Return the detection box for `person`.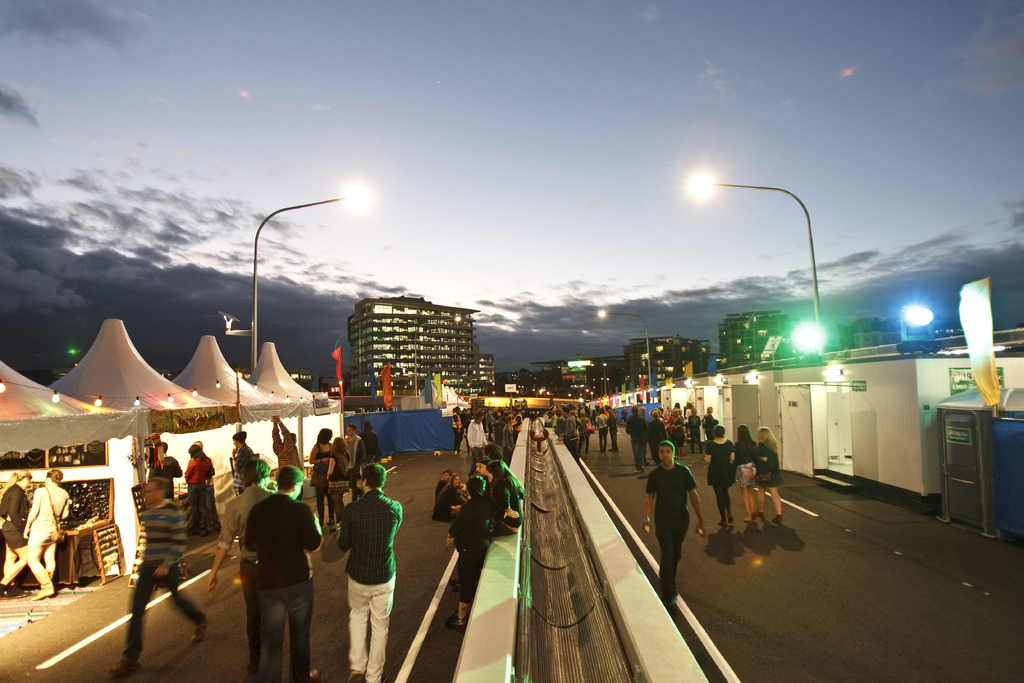
rect(625, 406, 647, 472).
